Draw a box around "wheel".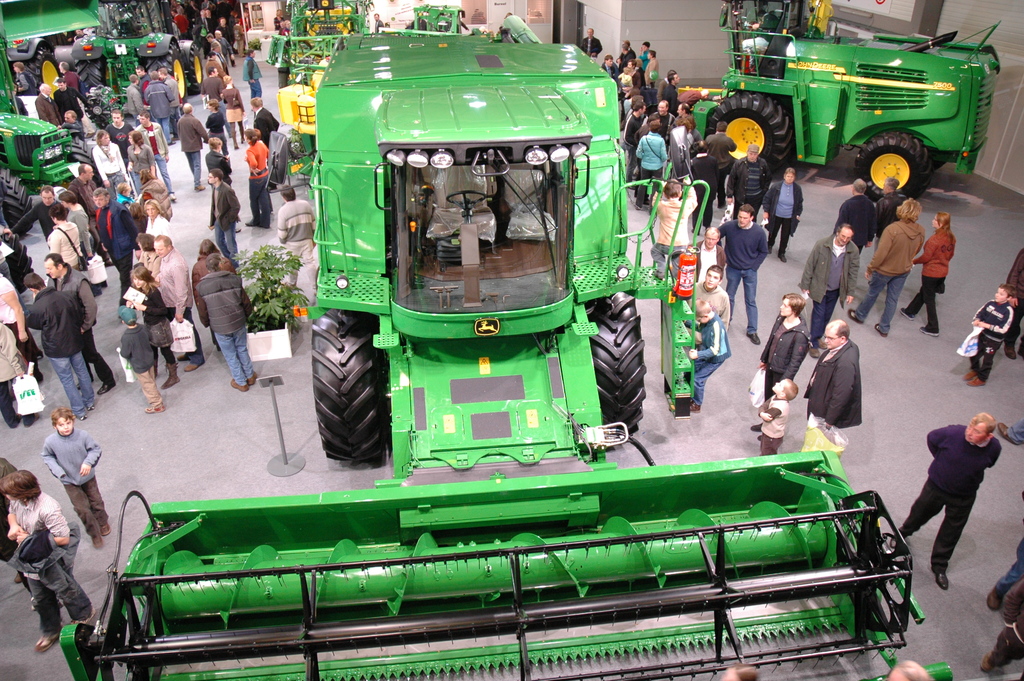
703:85:797:169.
